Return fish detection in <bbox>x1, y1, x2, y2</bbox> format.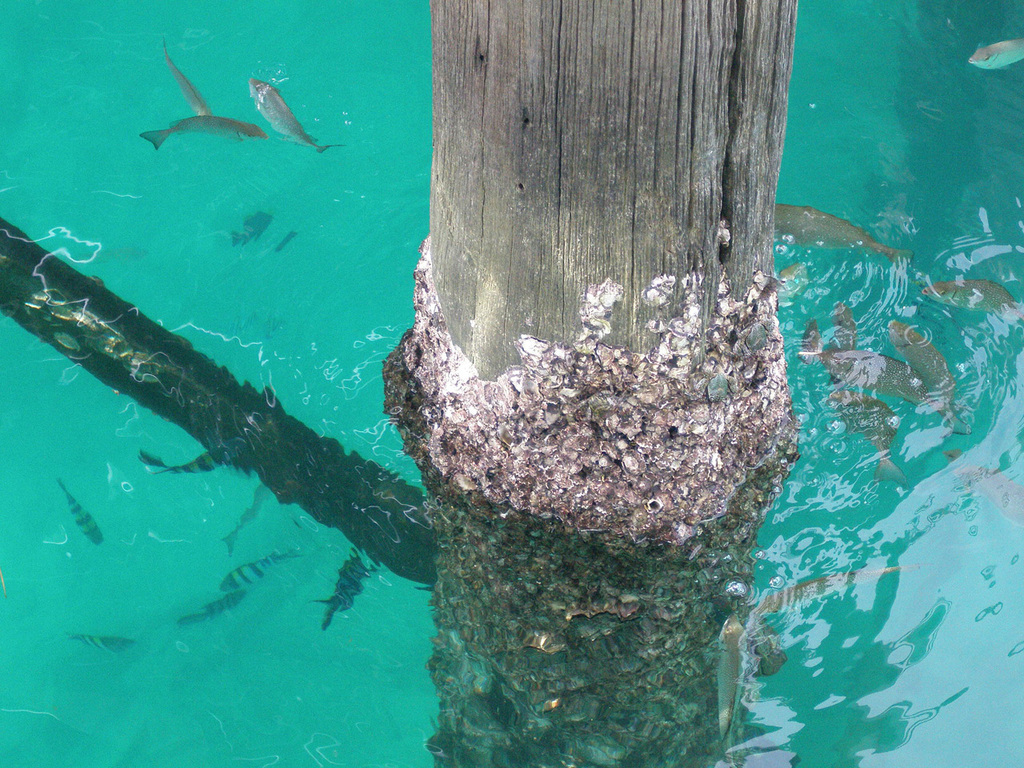
<bbox>246, 78, 343, 152</bbox>.
